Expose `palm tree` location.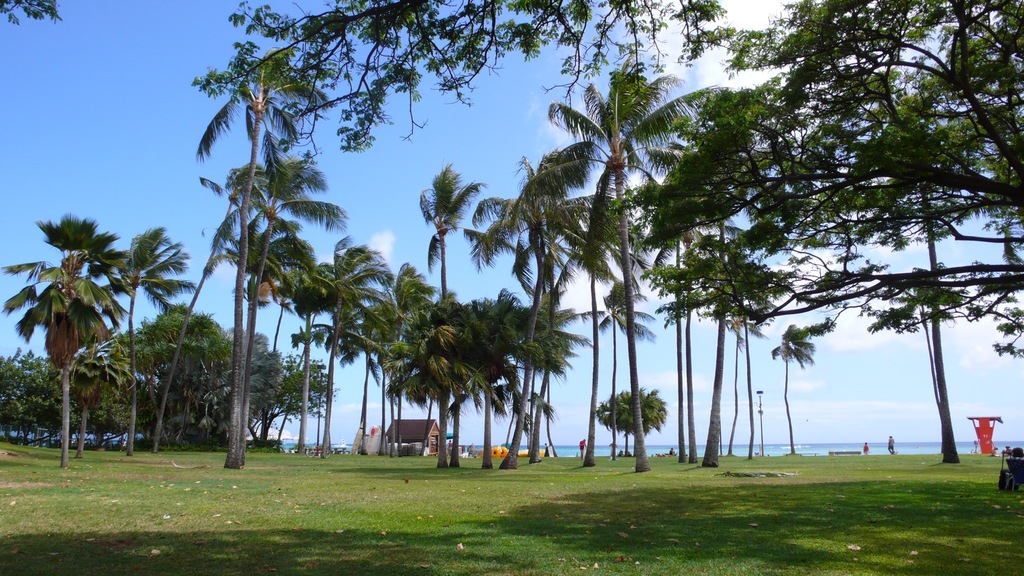
Exposed at [left=168, top=152, right=298, bottom=403].
